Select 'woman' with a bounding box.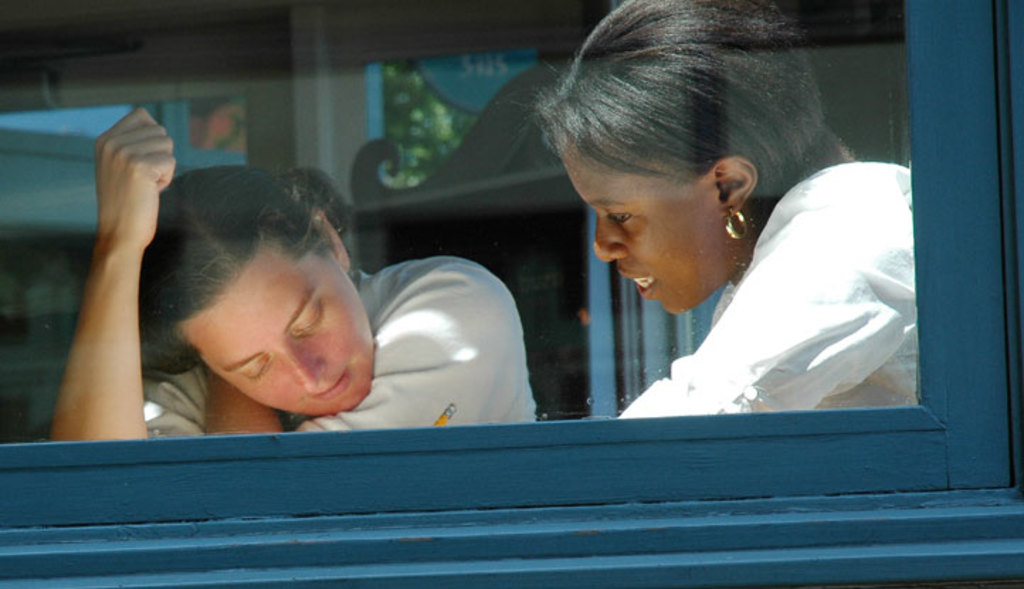
locate(513, 0, 923, 423).
